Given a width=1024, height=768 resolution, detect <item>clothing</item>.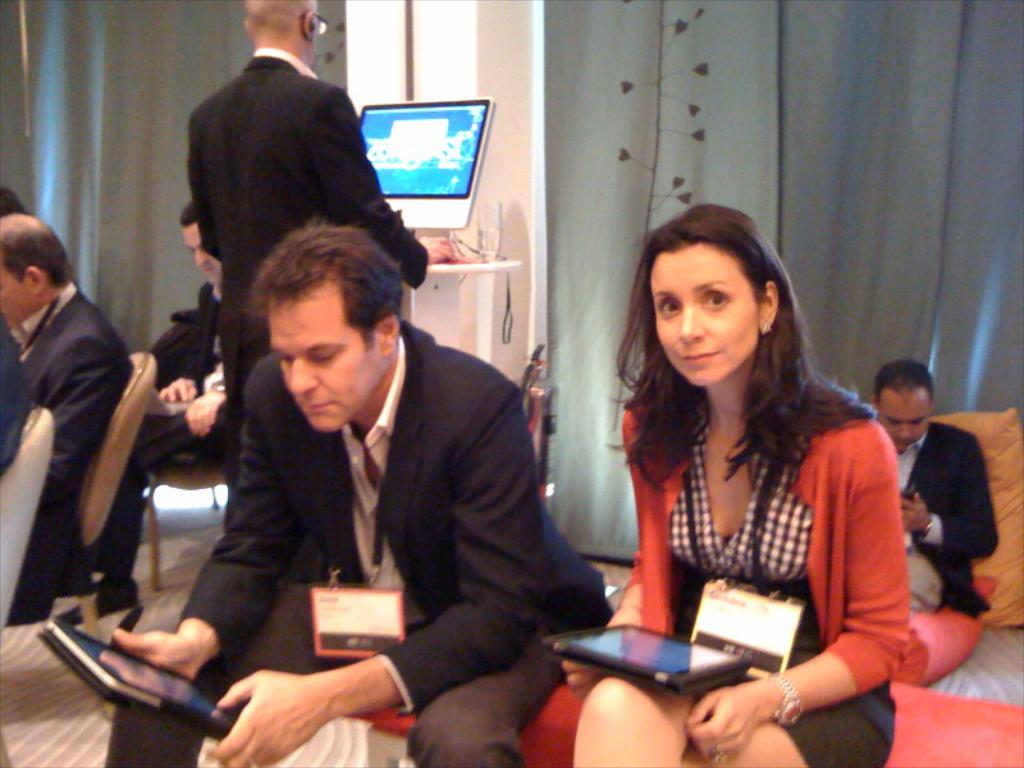
609,364,901,767.
